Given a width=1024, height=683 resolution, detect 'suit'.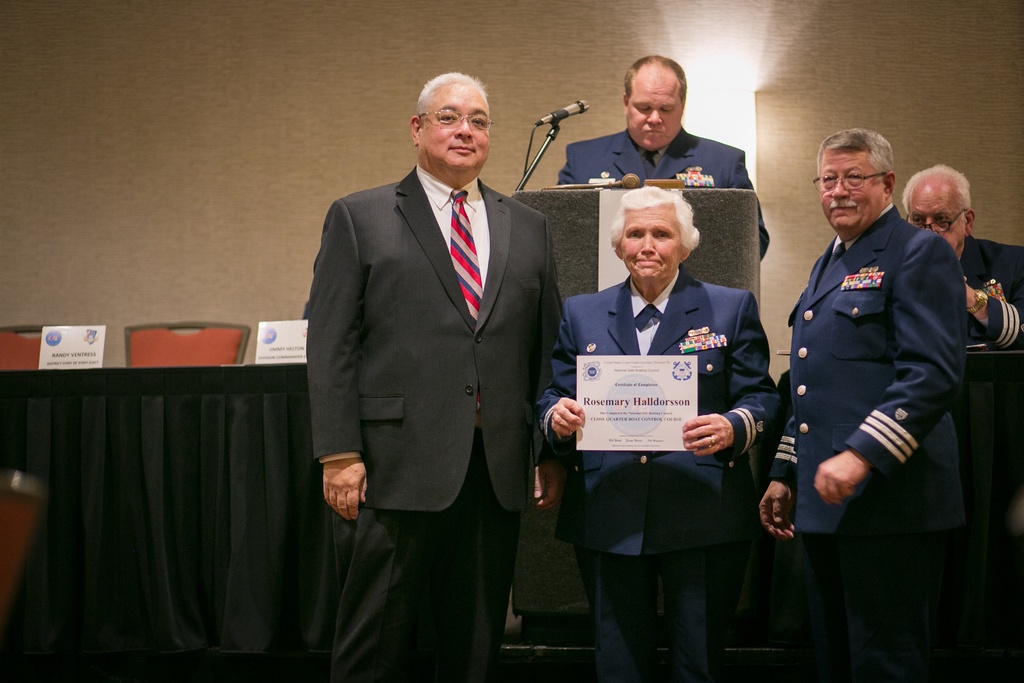
select_region(960, 235, 1023, 347).
